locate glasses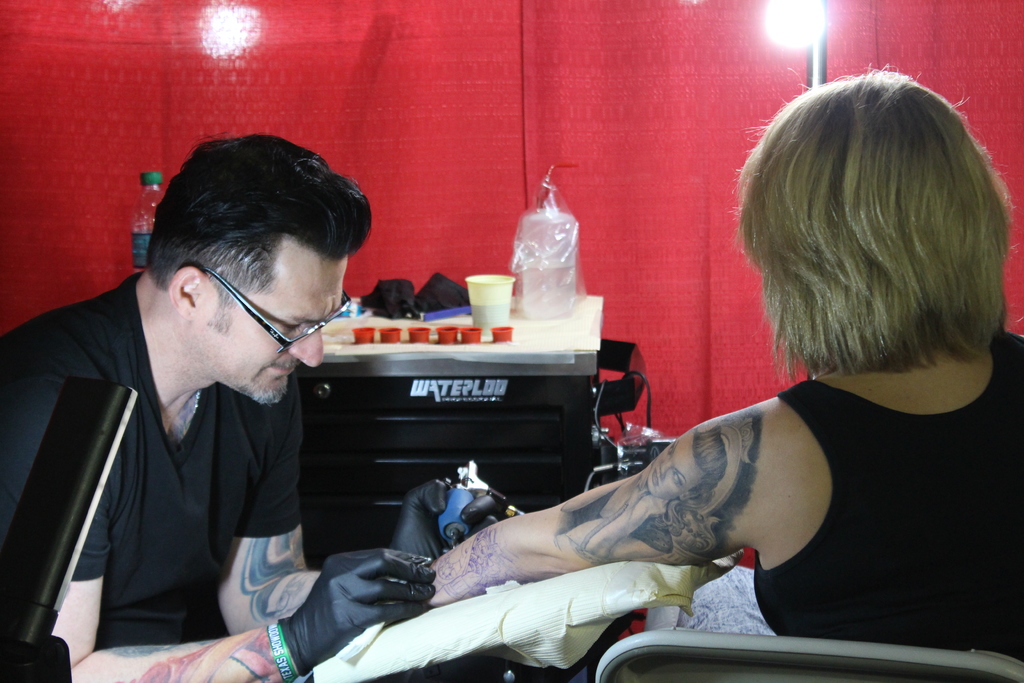
rect(207, 267, 351, 357)
